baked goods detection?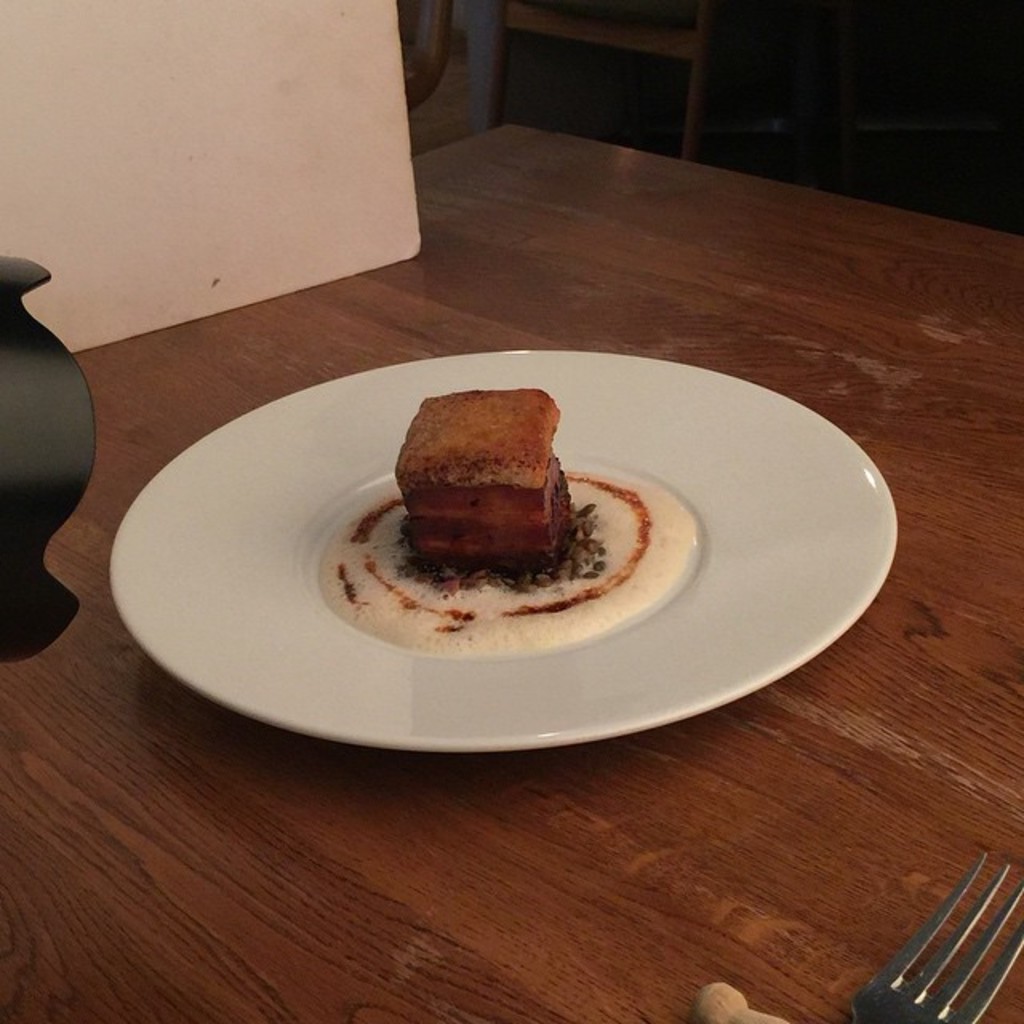
387 387 573 574
